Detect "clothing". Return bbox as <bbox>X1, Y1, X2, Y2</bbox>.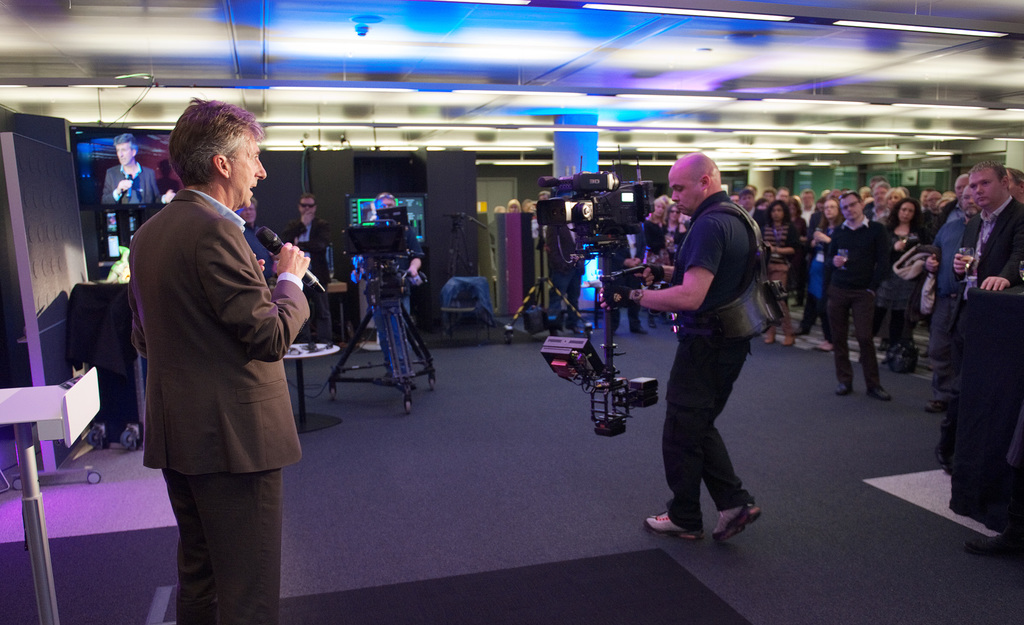
<bbox>104, 160, 159, 228</bbox>.
